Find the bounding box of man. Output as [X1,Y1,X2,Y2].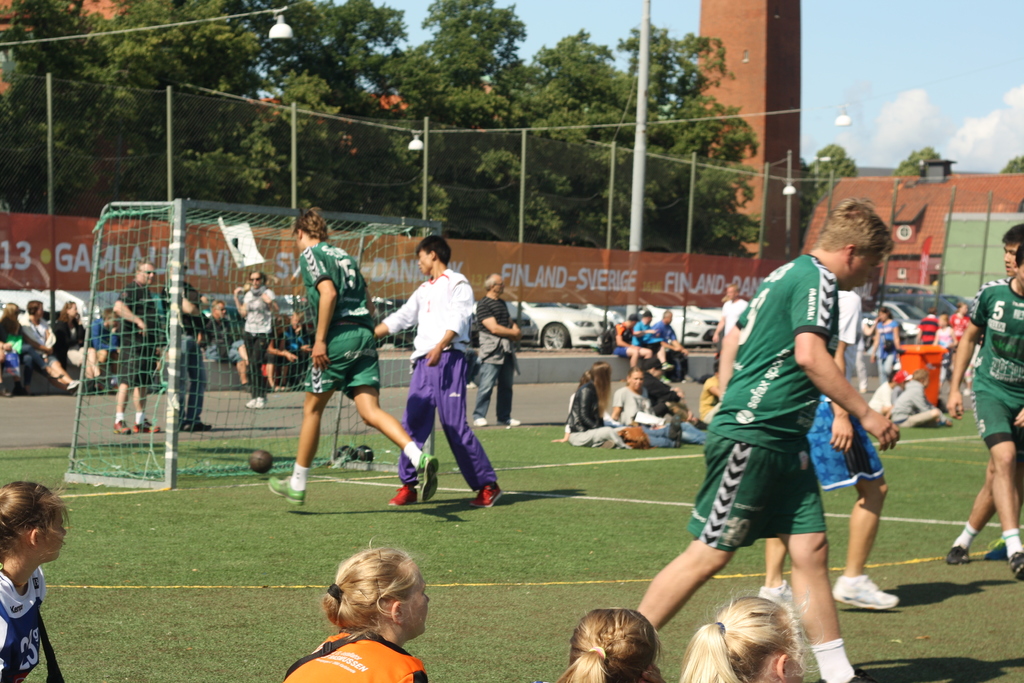
[82,306,118,387].
